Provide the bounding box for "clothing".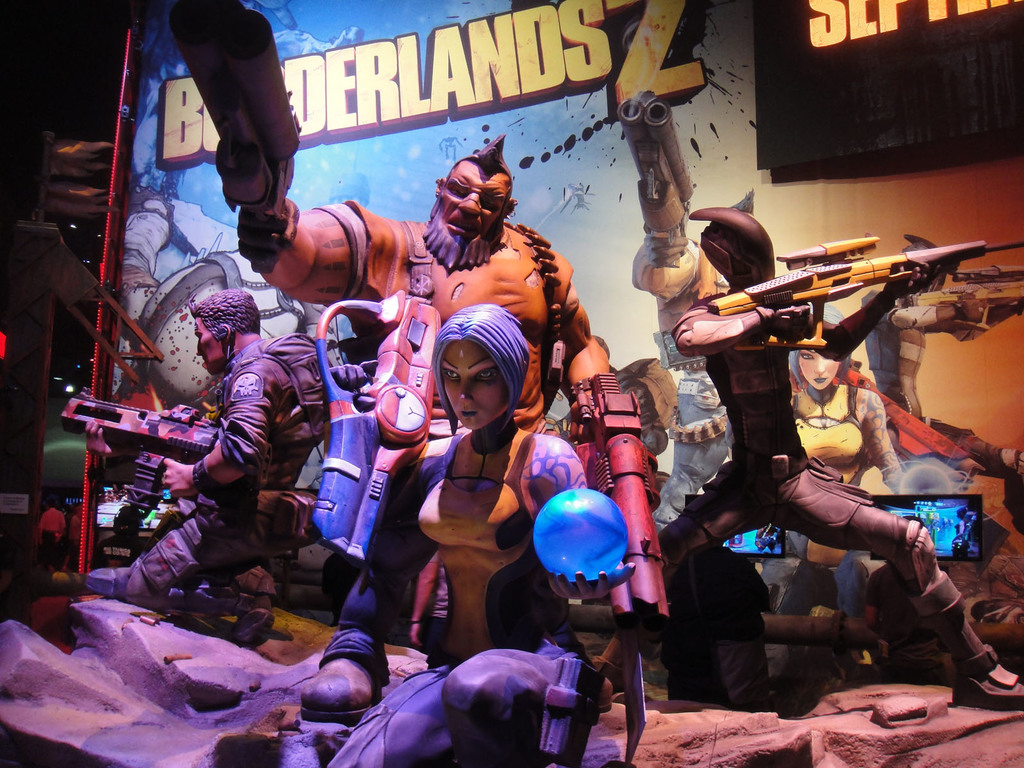
x1=776, y1=381, x2=867, y2=579.
